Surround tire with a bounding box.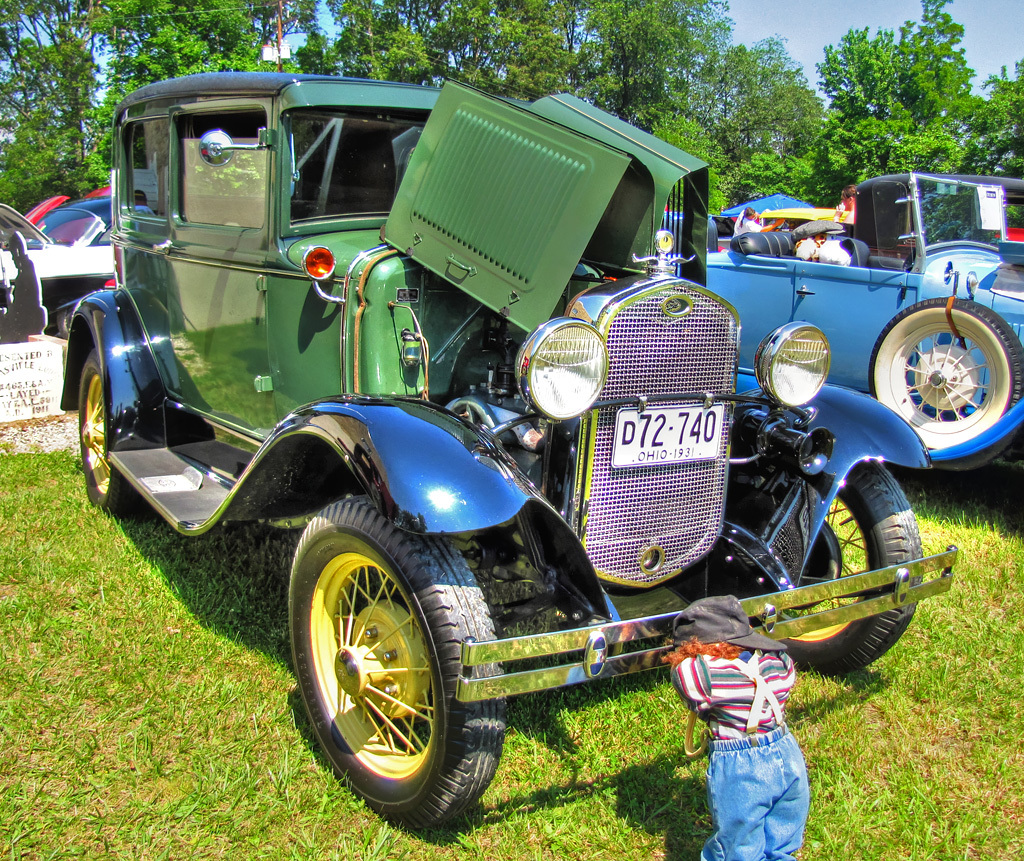
crop(776, 457, 922, 675).
